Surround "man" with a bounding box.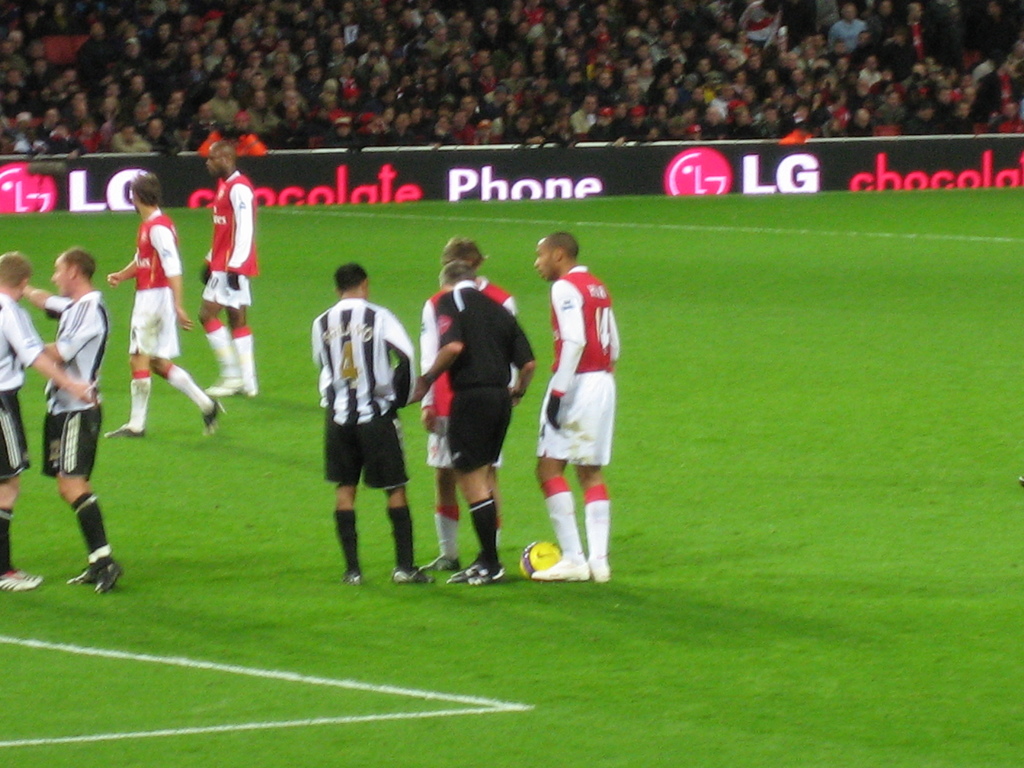
select_region(413, 234, 521, 569).
